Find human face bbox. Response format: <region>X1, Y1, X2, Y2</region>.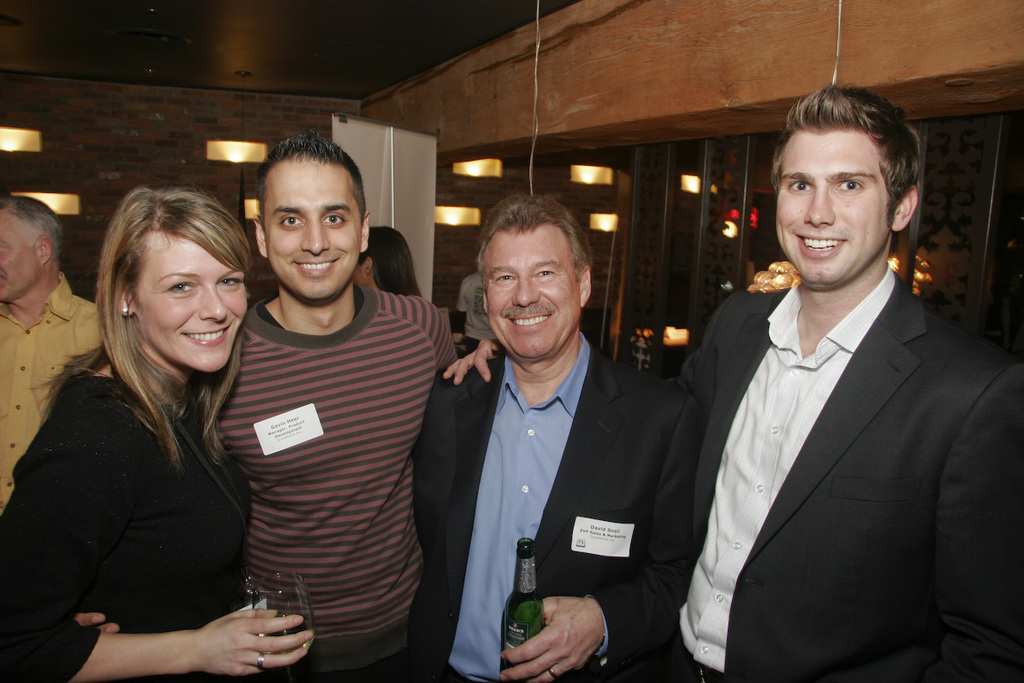
<region>486, 229, 579, 353</region>.
